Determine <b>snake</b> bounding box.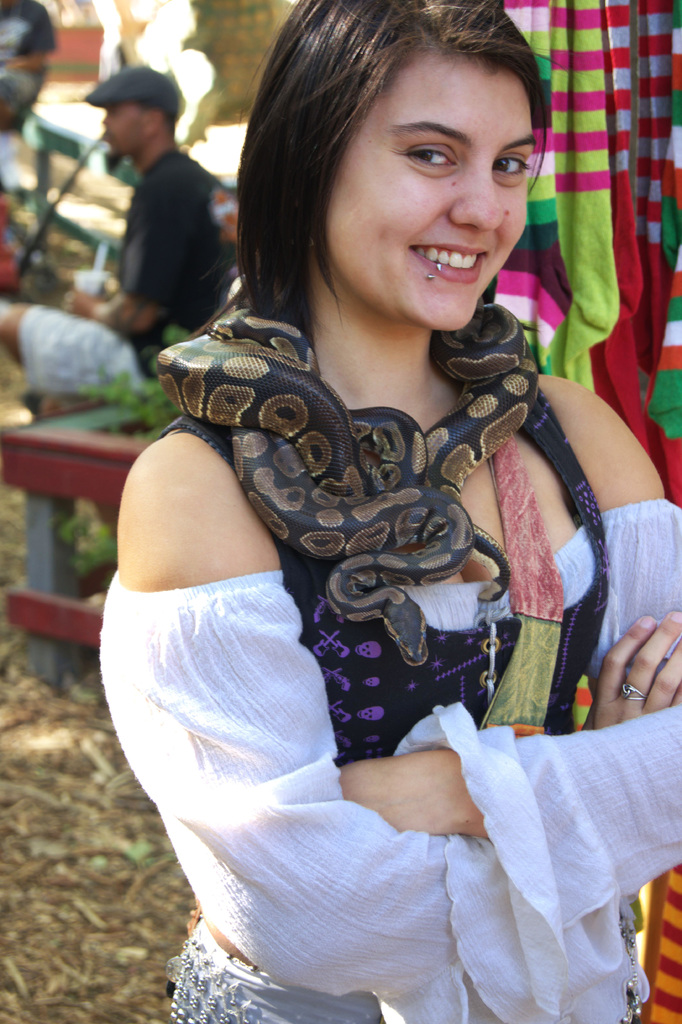
Determined: Rect(151, 301, 540, 666).
